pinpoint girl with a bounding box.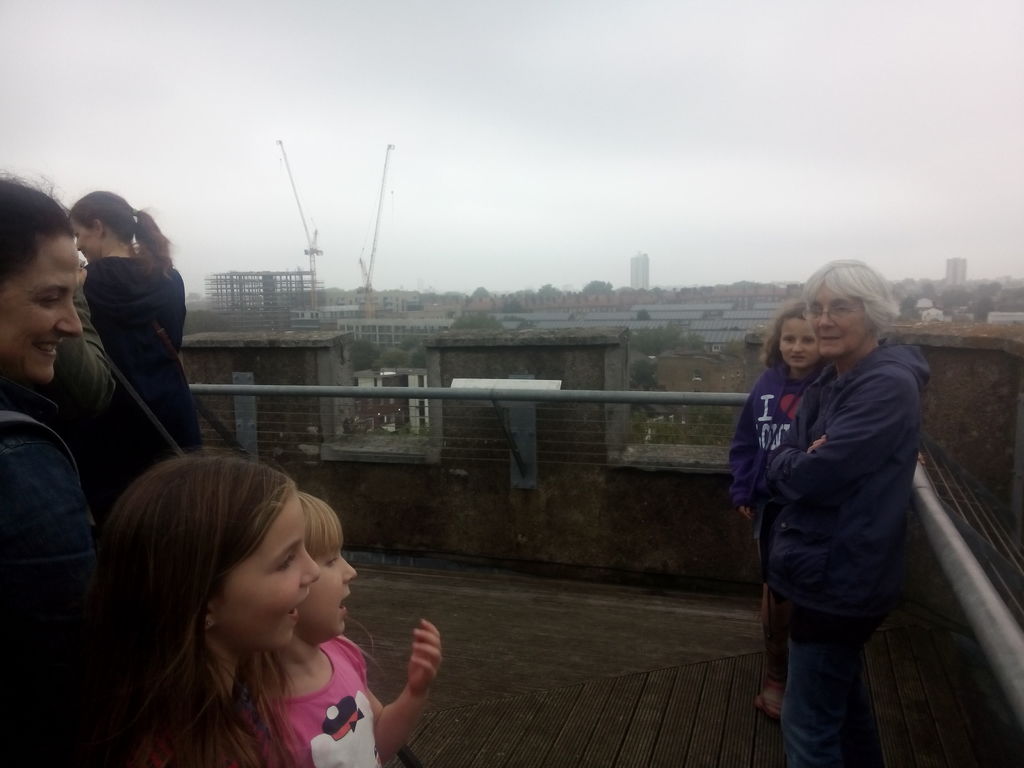
[left=727, top=305, right=837, bottom=714].
